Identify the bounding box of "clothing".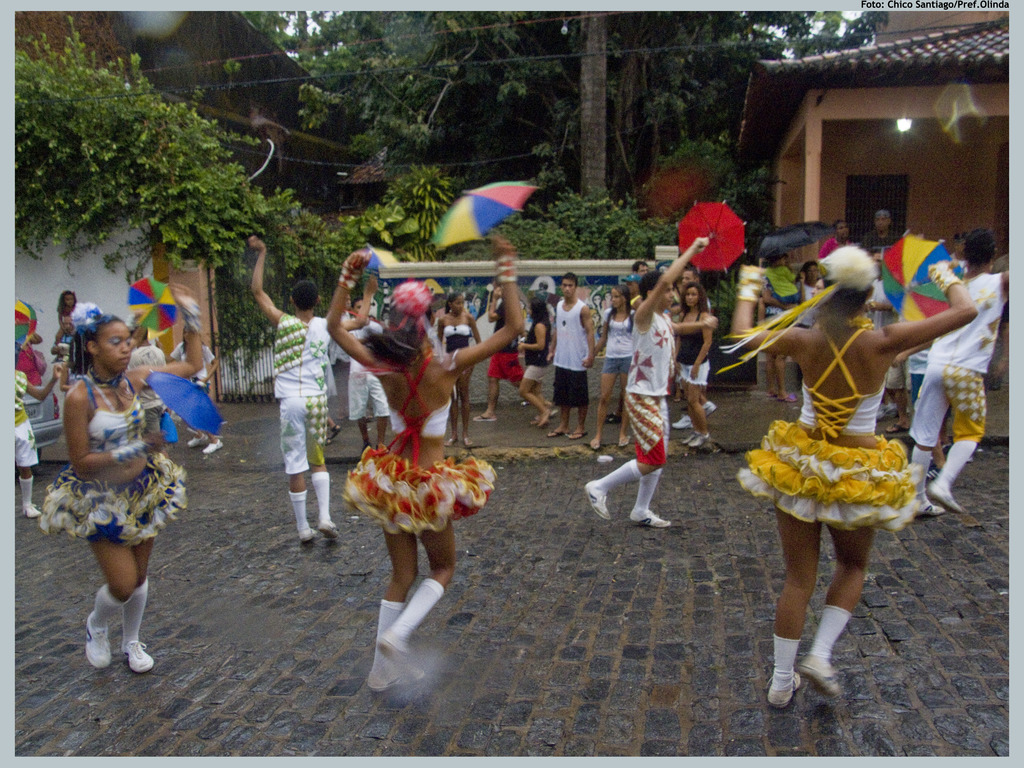
903:267:1005:447.
